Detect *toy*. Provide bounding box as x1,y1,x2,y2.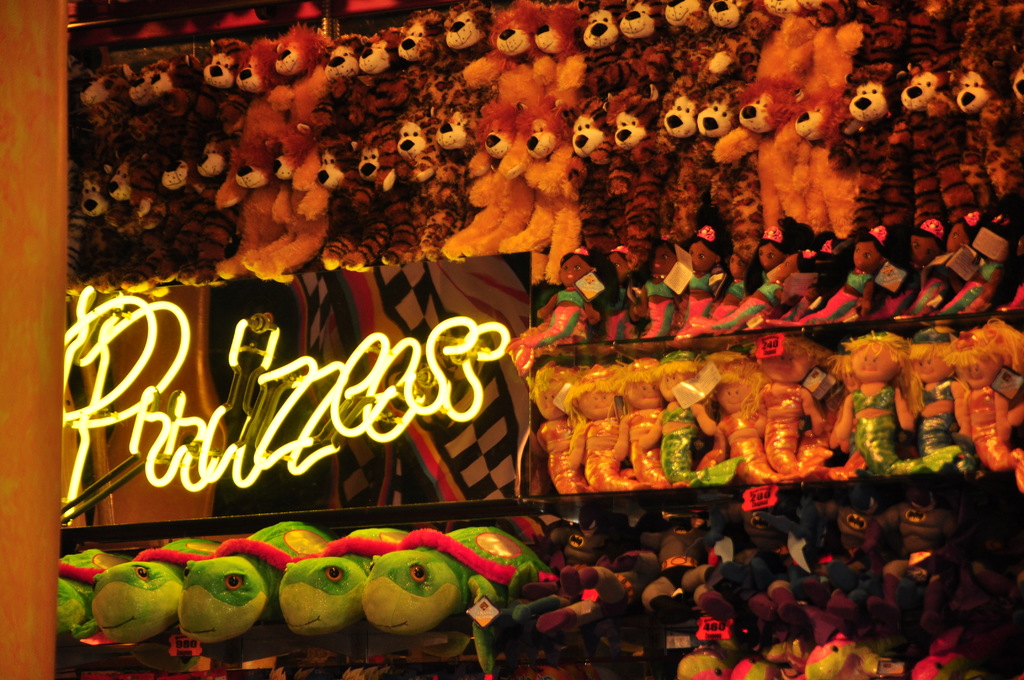
652,353,743,482.
